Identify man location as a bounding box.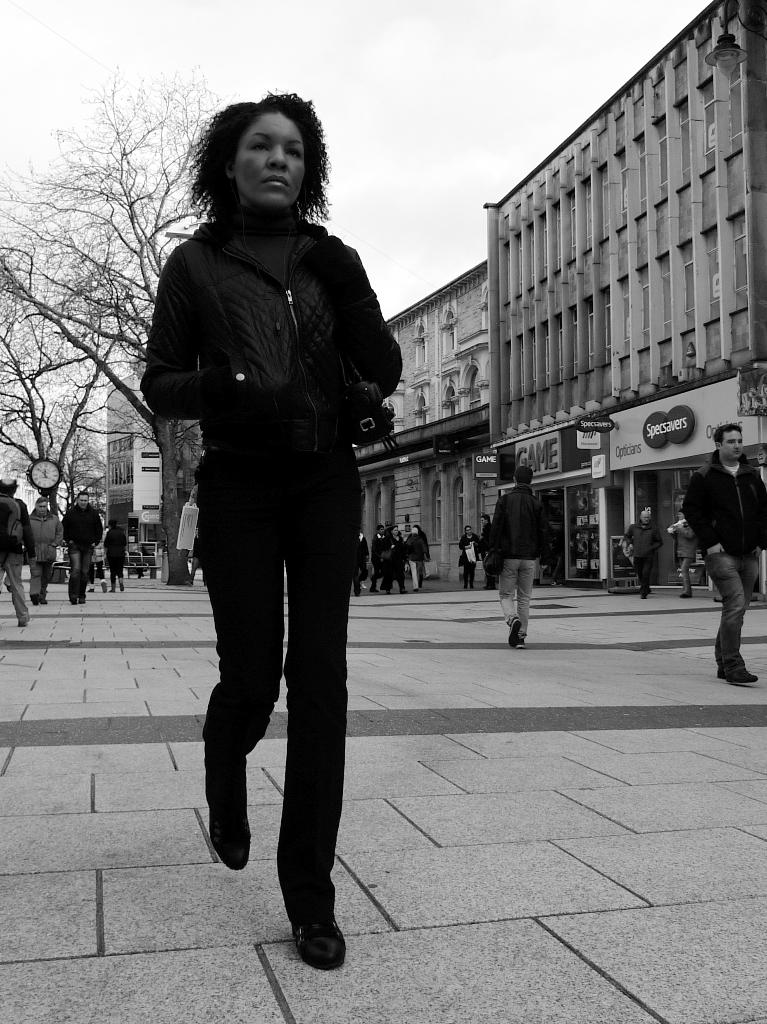
detection(619, 506, 650, 595).
